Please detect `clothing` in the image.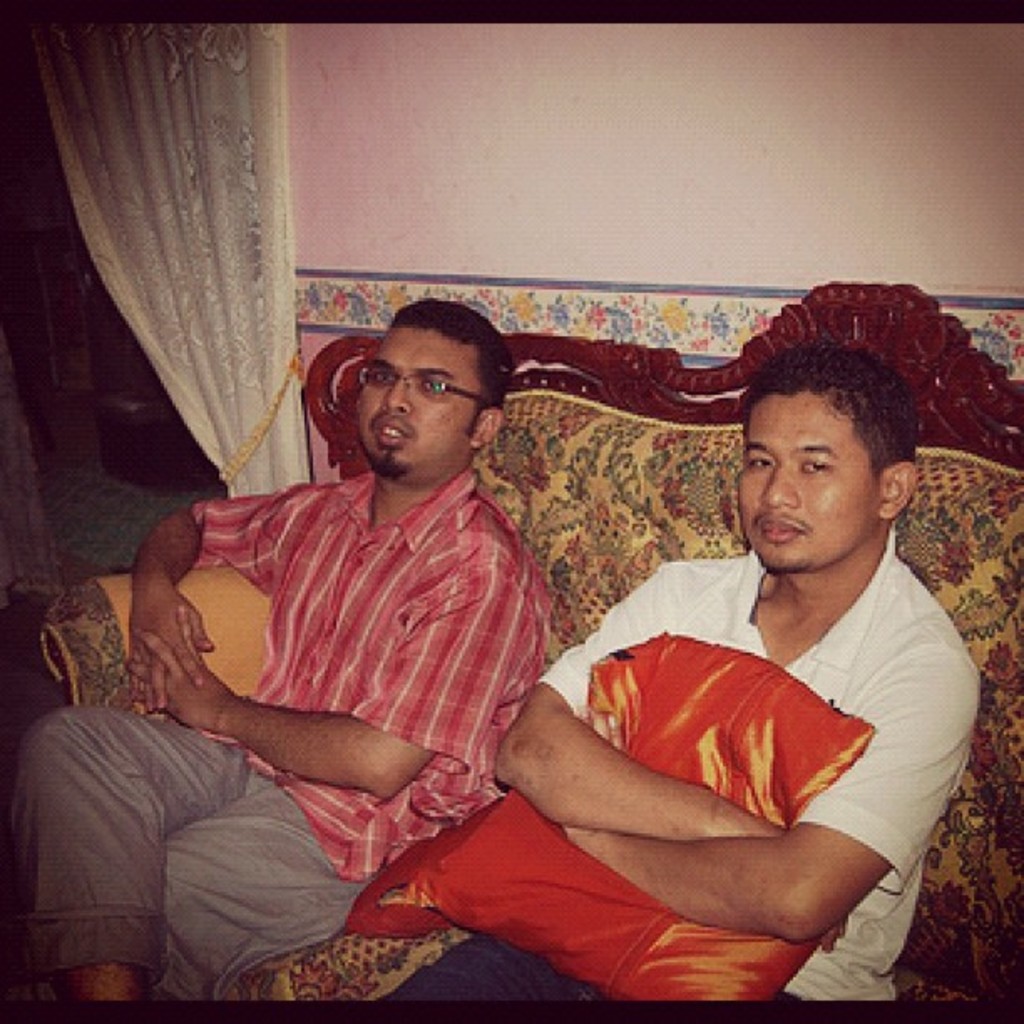
select_region(127, 465, 535, 960).
